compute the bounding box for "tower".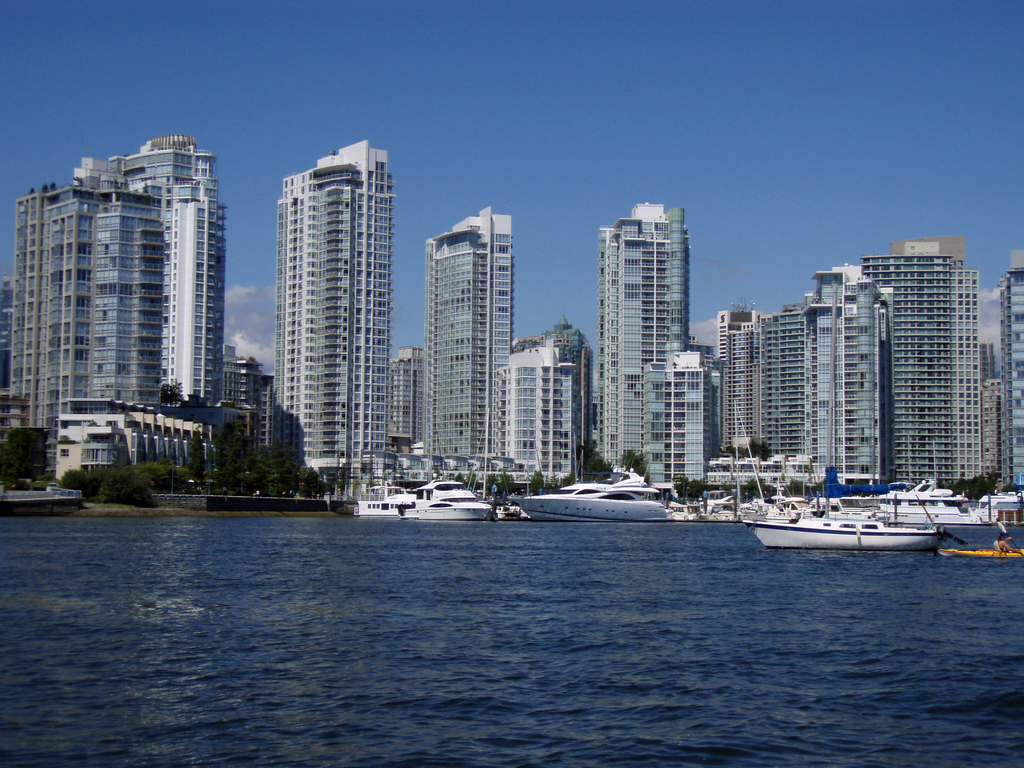
BBox(755, 310, 805, 451).
